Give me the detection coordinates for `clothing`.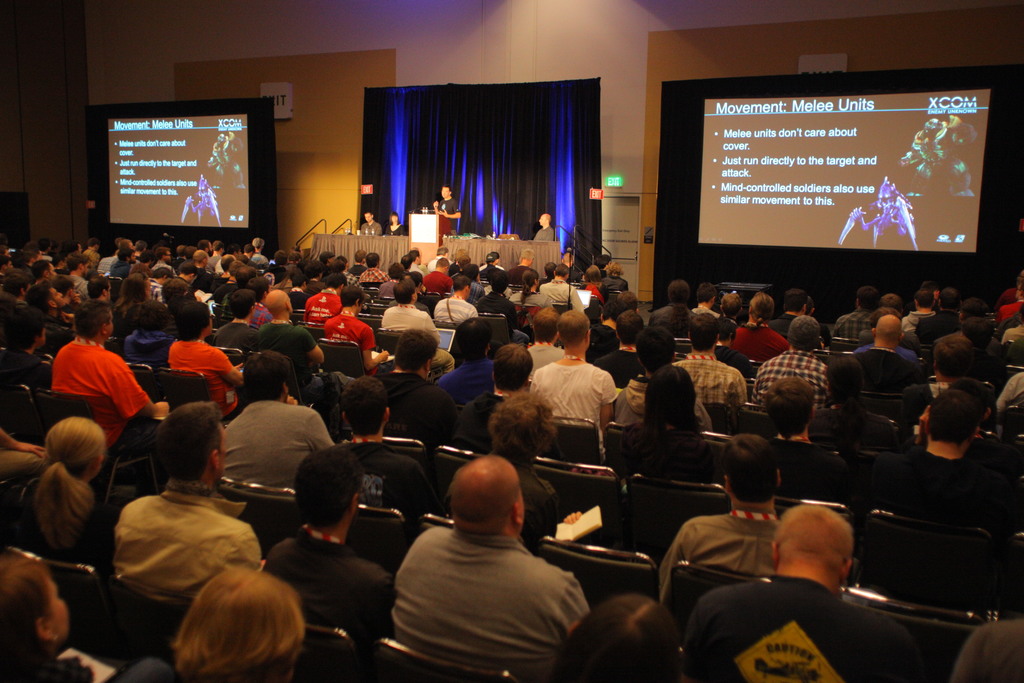
662 519 791 597.
